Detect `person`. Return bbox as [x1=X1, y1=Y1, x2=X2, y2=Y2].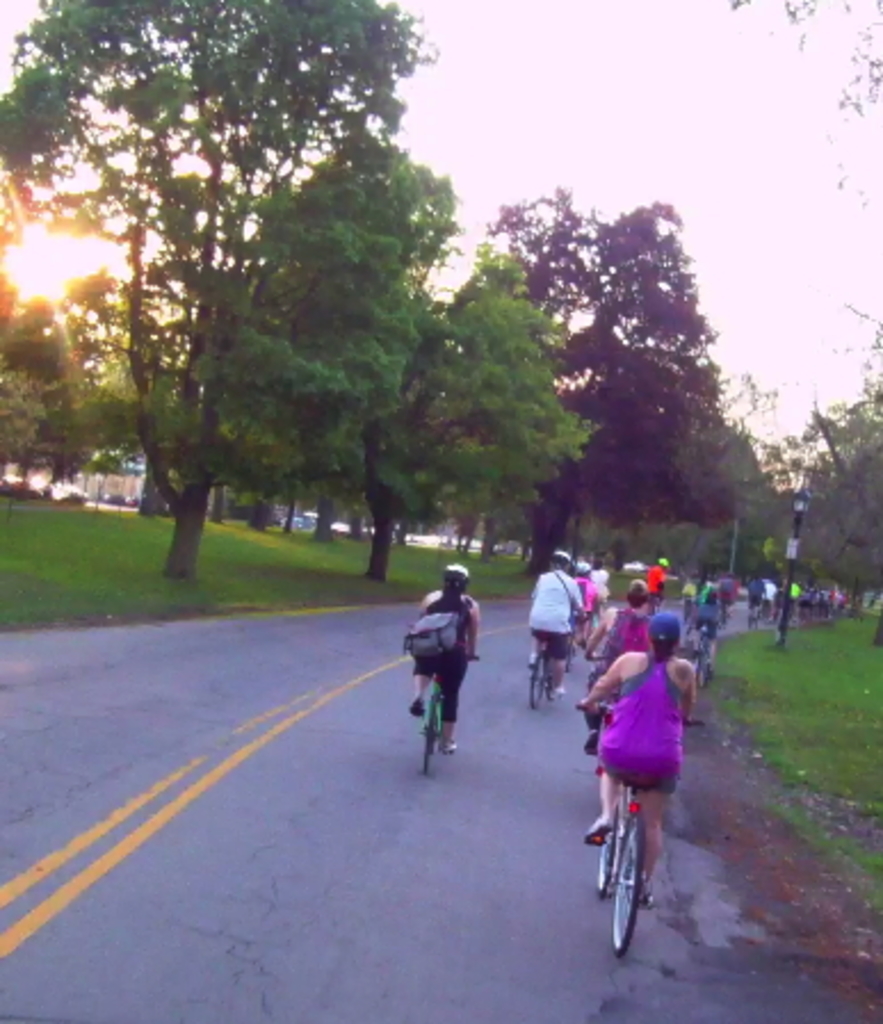
[x1=422, y1=561, x2=479, y2=755].
